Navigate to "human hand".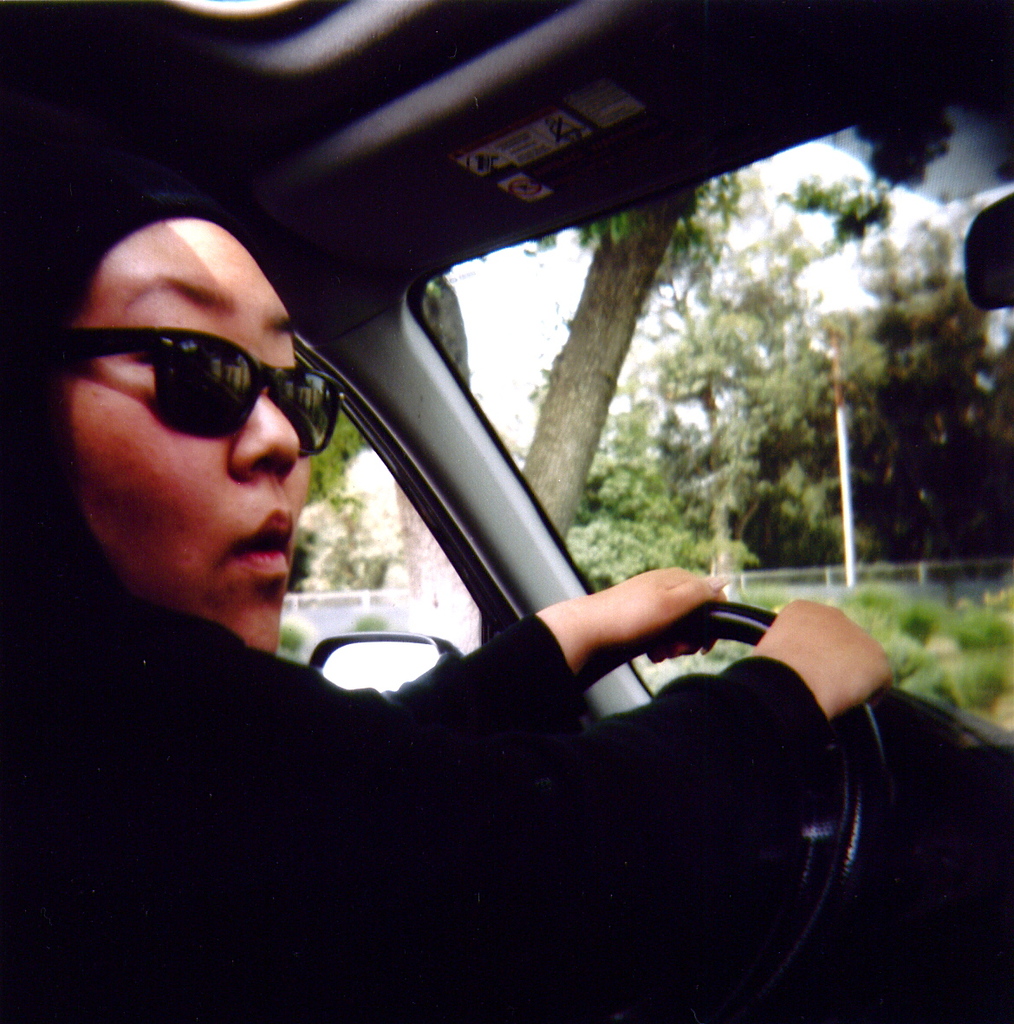
Navigation target: bbox=(533, 554, 770, 701).
